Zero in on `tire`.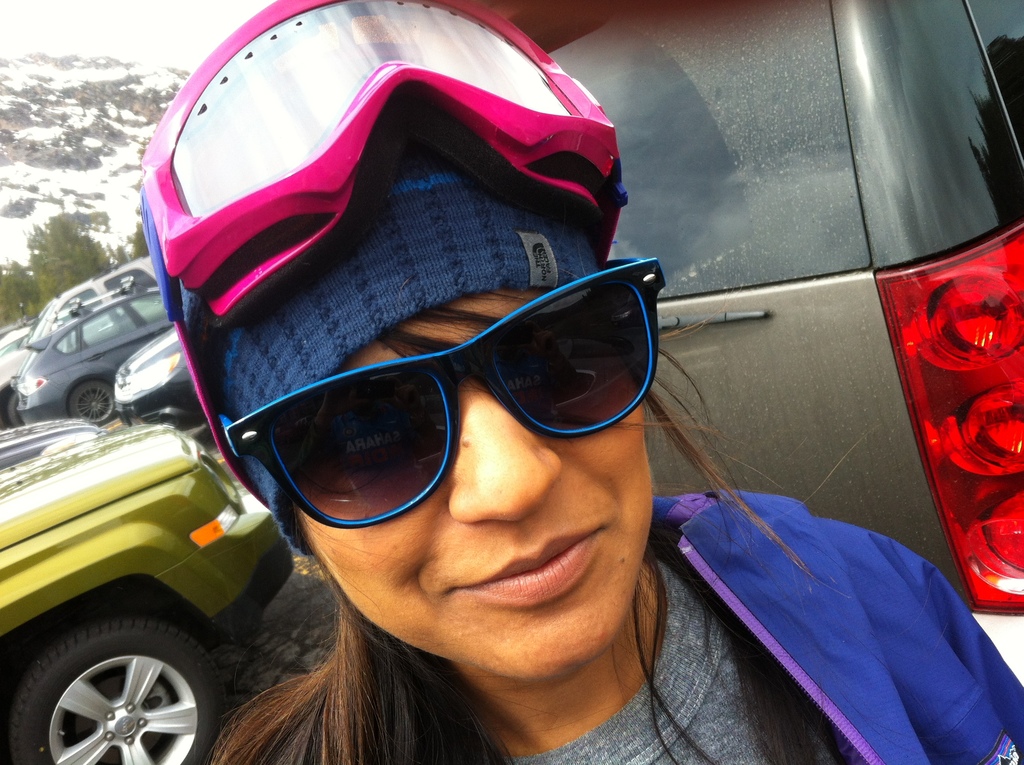
Zeroed in: <region>5, 621, 226, 764</region>.
